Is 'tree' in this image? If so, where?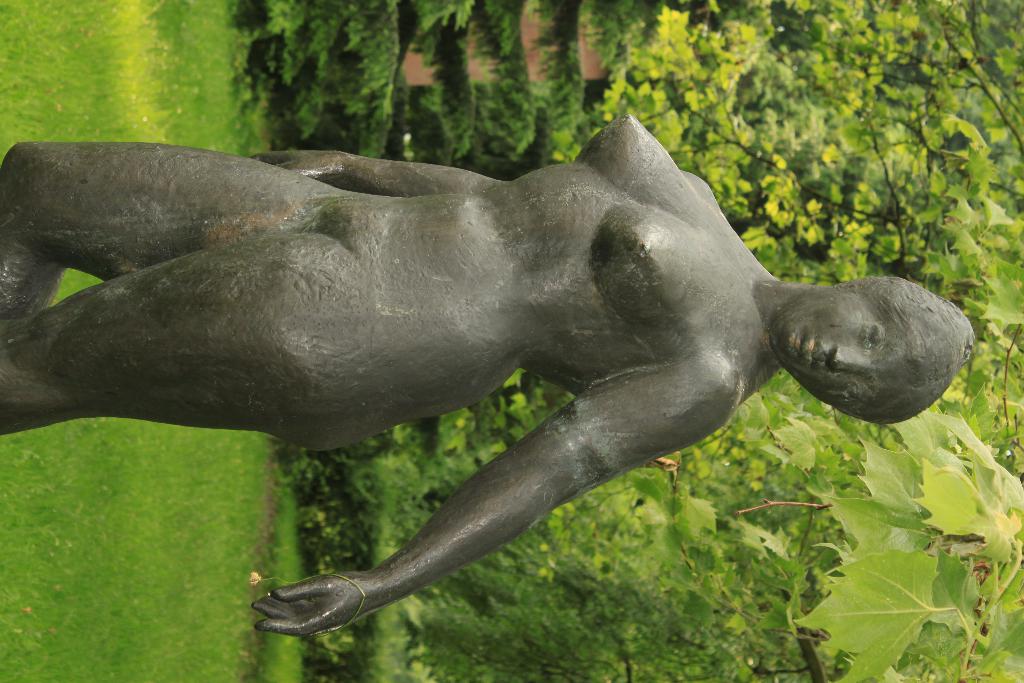
Yes, at 228:0:1023:682.
